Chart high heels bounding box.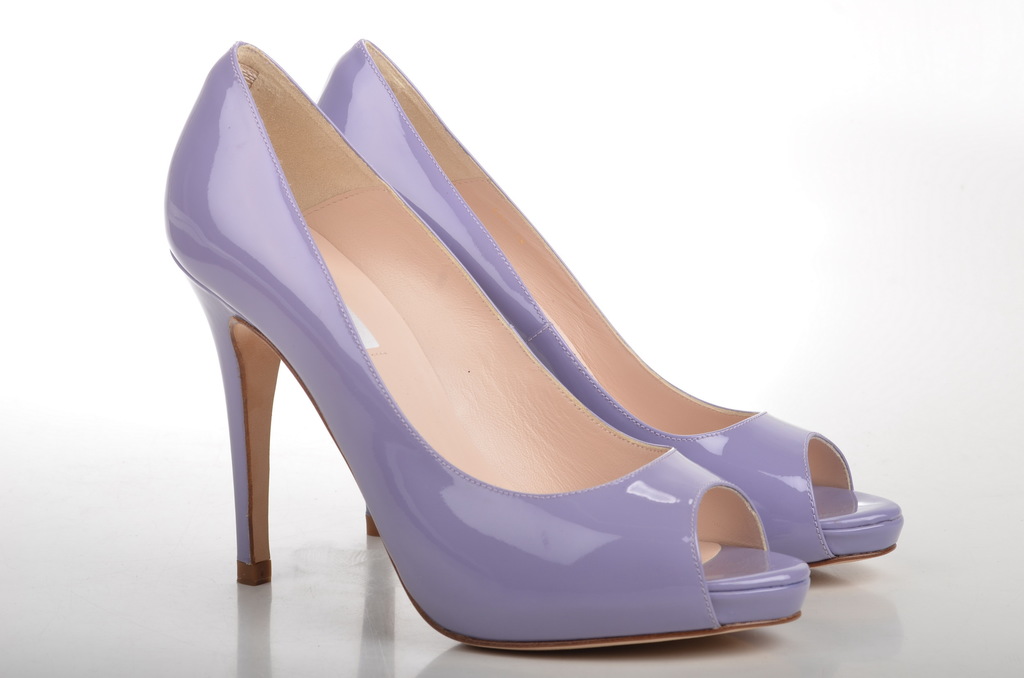
Charted: 168/34/812/654.
